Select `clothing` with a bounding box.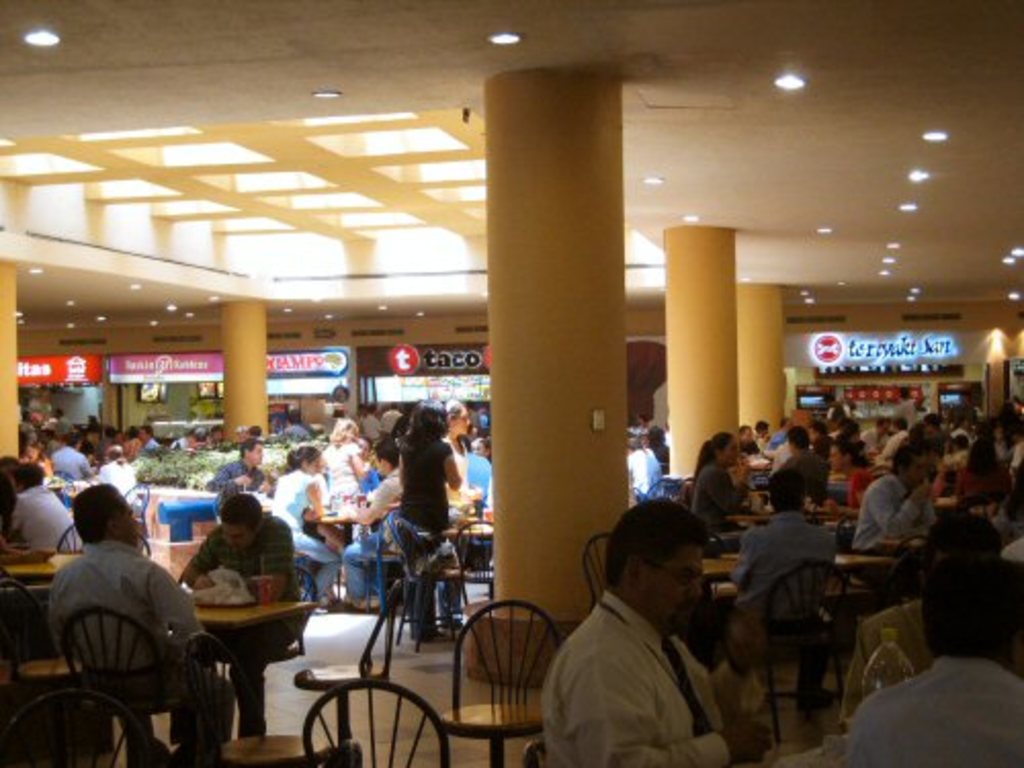
BBox(328, 416, 350, 442).
